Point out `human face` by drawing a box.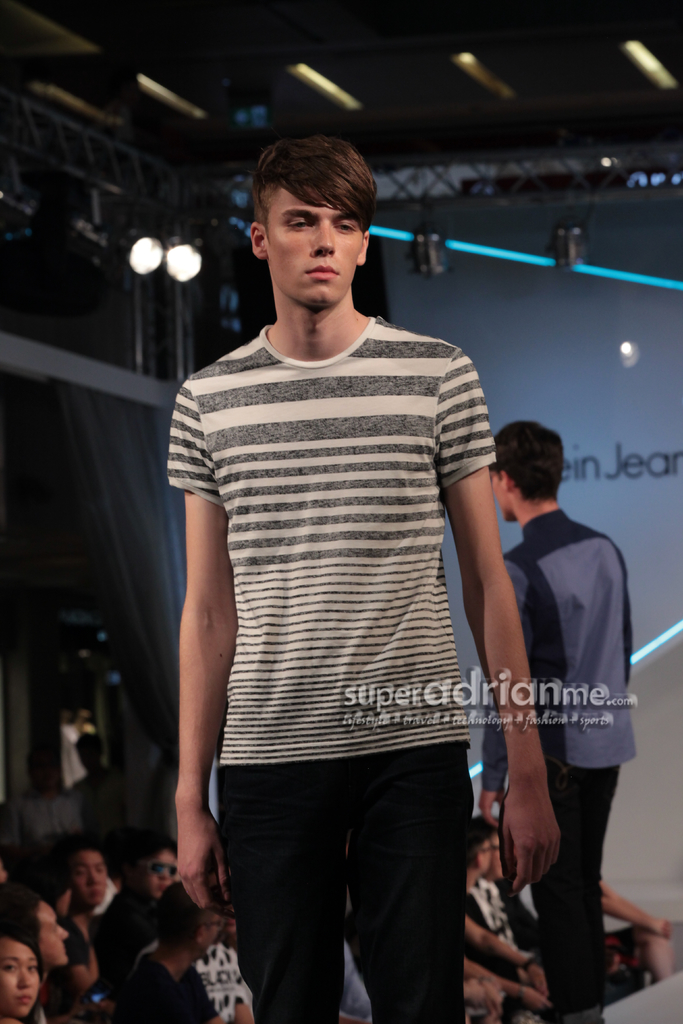
x1=0 y1=934 x2=45 y2=1022.
